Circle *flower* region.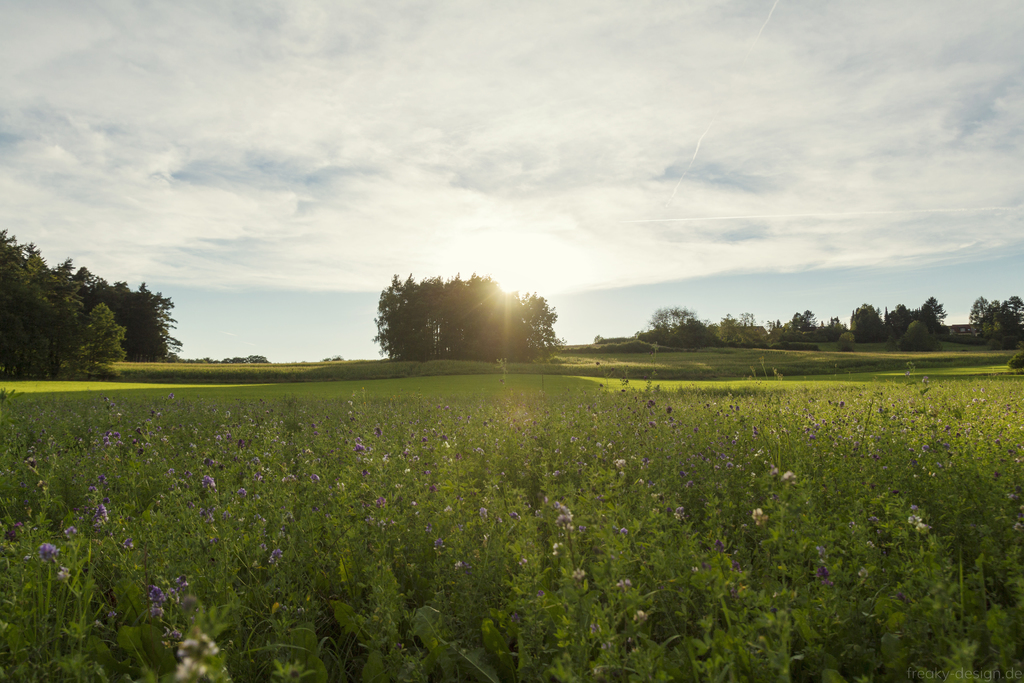
Region: <bbox>557, 508, 575, 528</bbox>.
